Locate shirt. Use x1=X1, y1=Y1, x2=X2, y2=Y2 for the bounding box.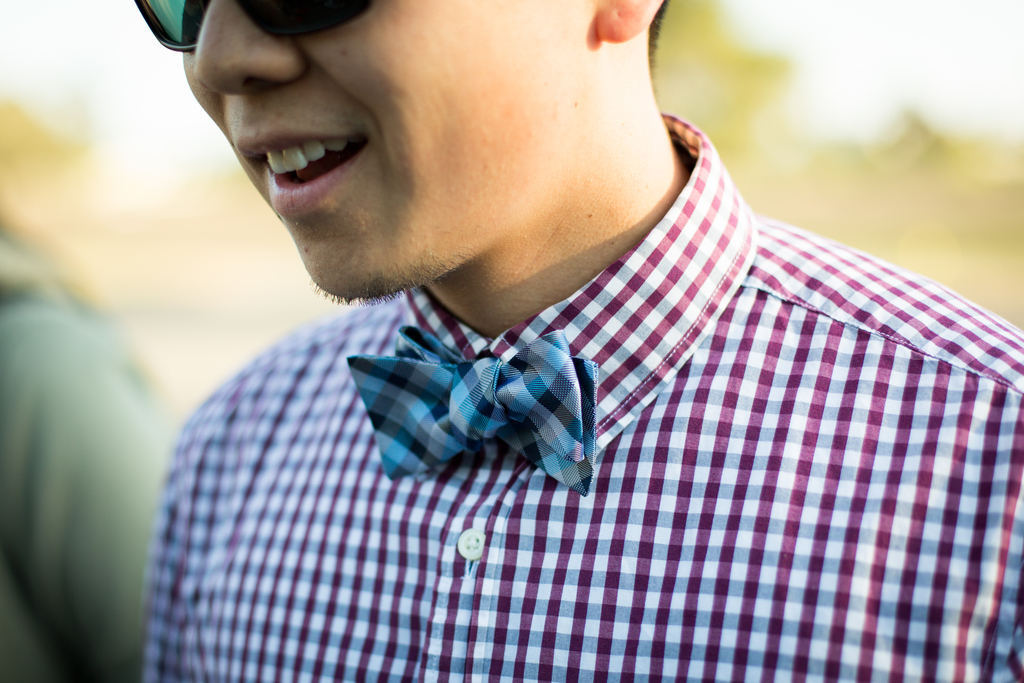
x1=136, y1=108, x2=1023, y2=682.
